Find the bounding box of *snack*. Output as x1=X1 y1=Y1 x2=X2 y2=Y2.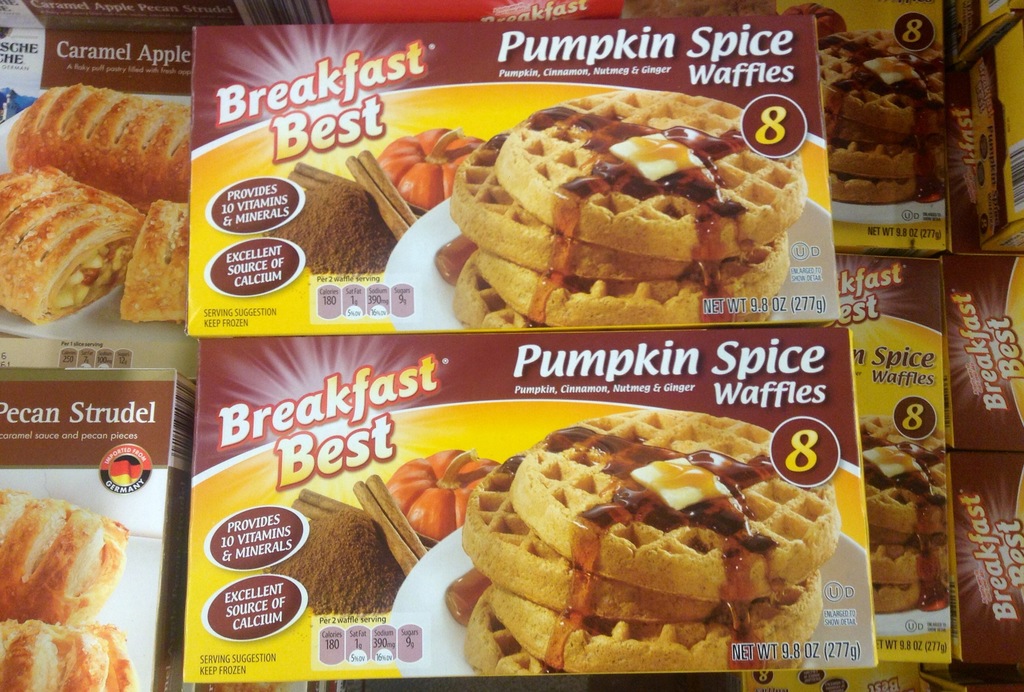
x1=265 y1=143 x2=455 y2=280.
